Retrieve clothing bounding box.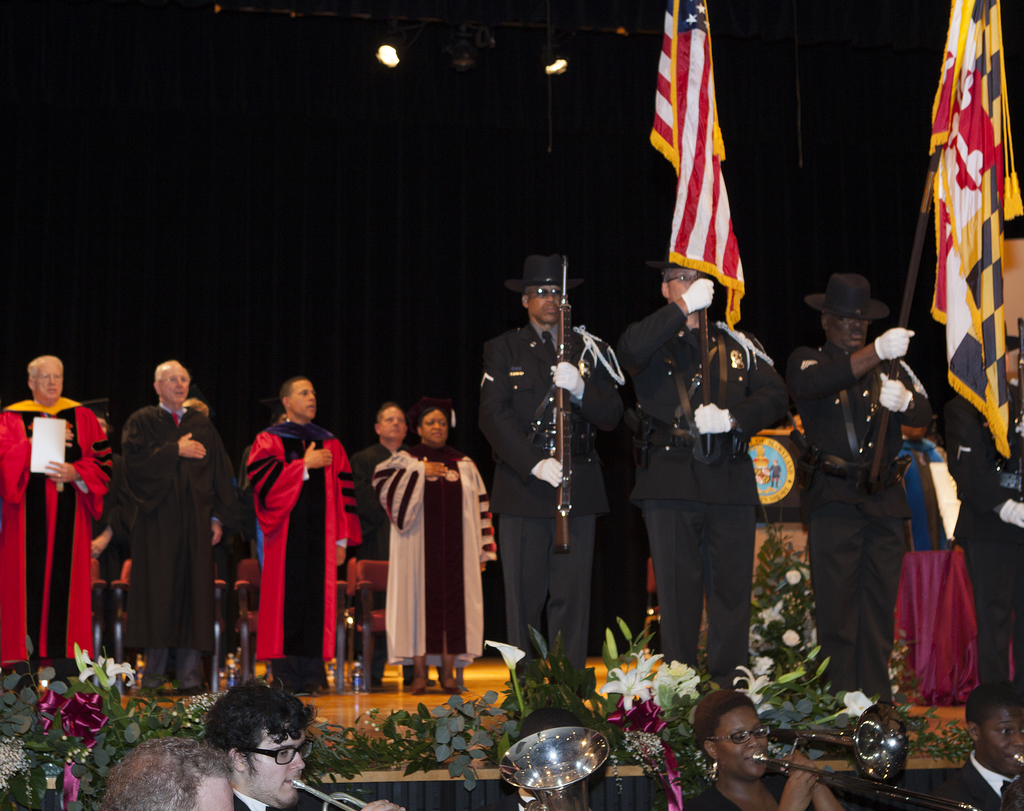
Bounding box: Rect(620, 306, 785, 696).
